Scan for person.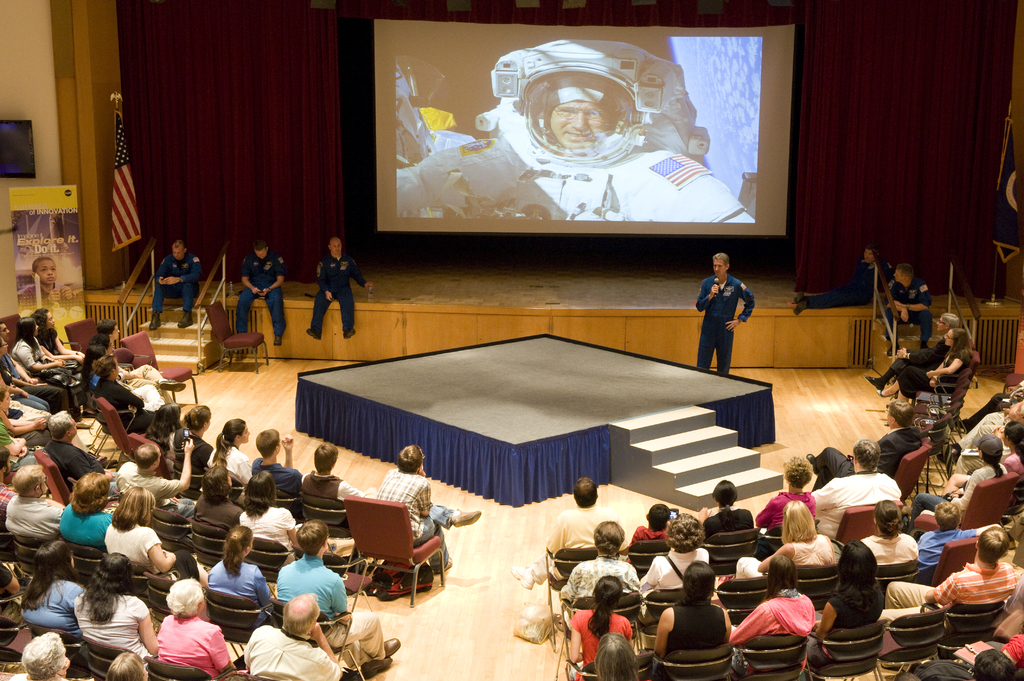
Scan result: left=923, top=427, right=1022, bottom=533.
